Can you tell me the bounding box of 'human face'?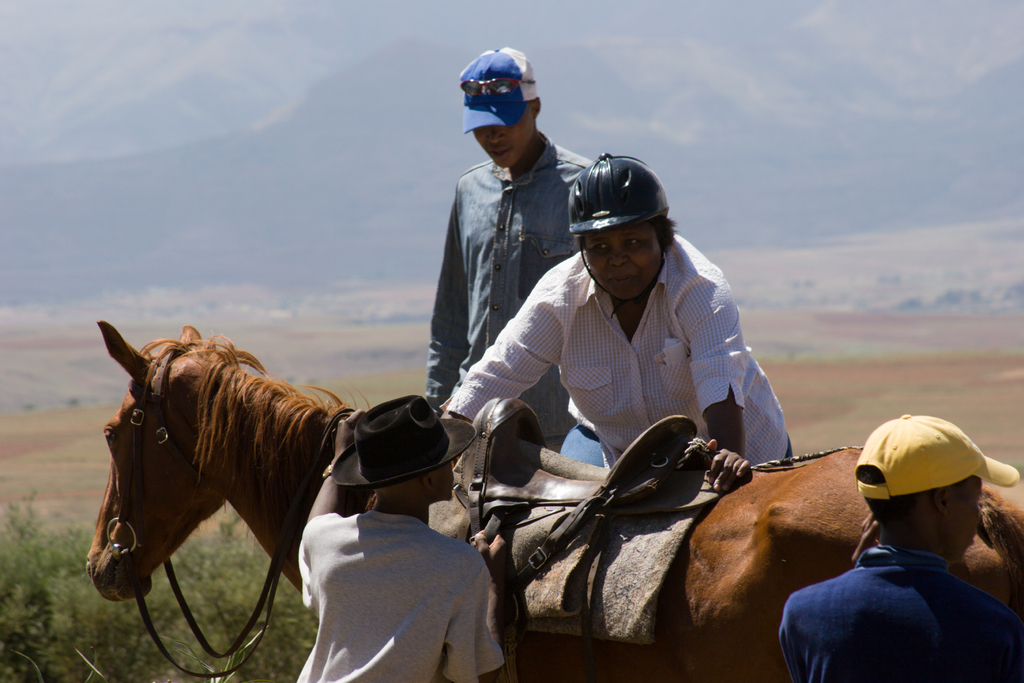
bbox=[946, 474, 982, 561].
